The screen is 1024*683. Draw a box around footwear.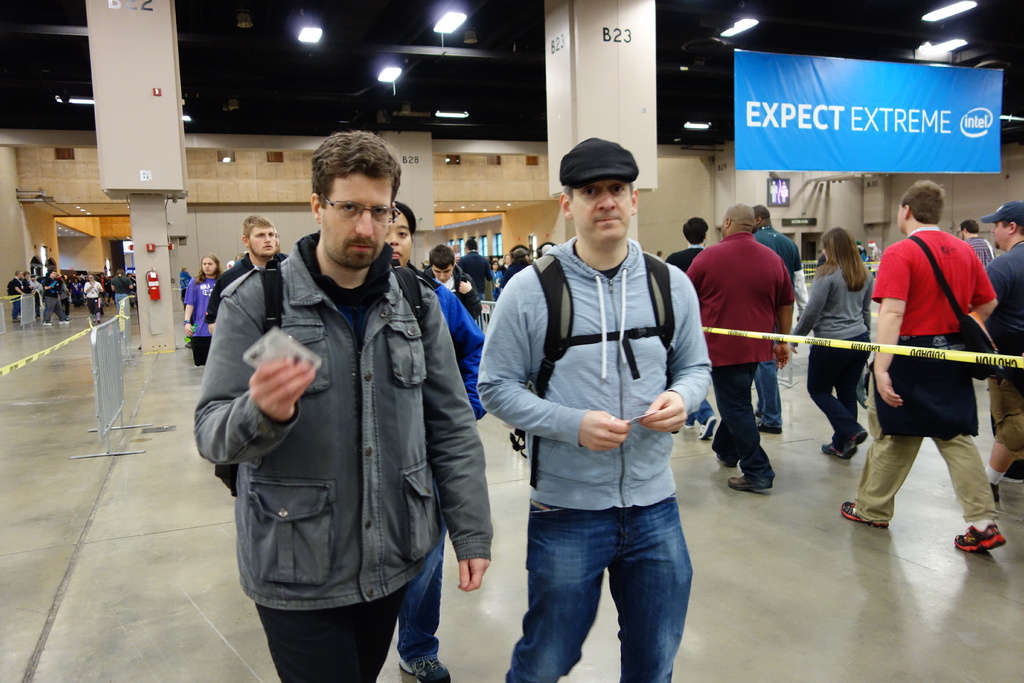
x1=394, y1=659, x2=458, y2=682.
